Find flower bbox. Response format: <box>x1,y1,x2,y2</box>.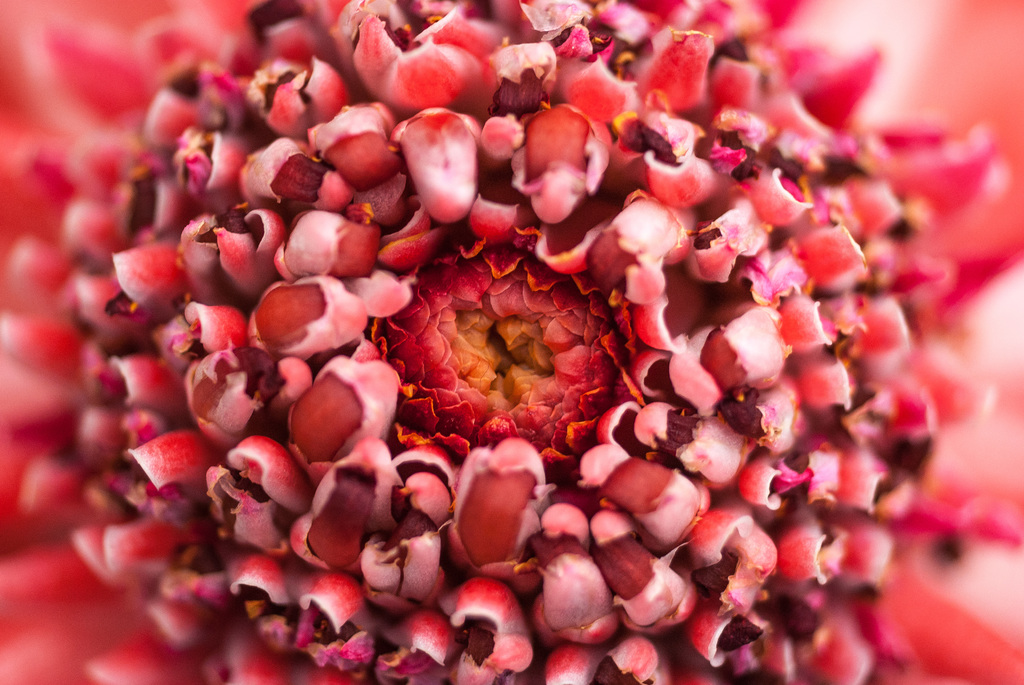
<box>60,19,1016,677</box>.
